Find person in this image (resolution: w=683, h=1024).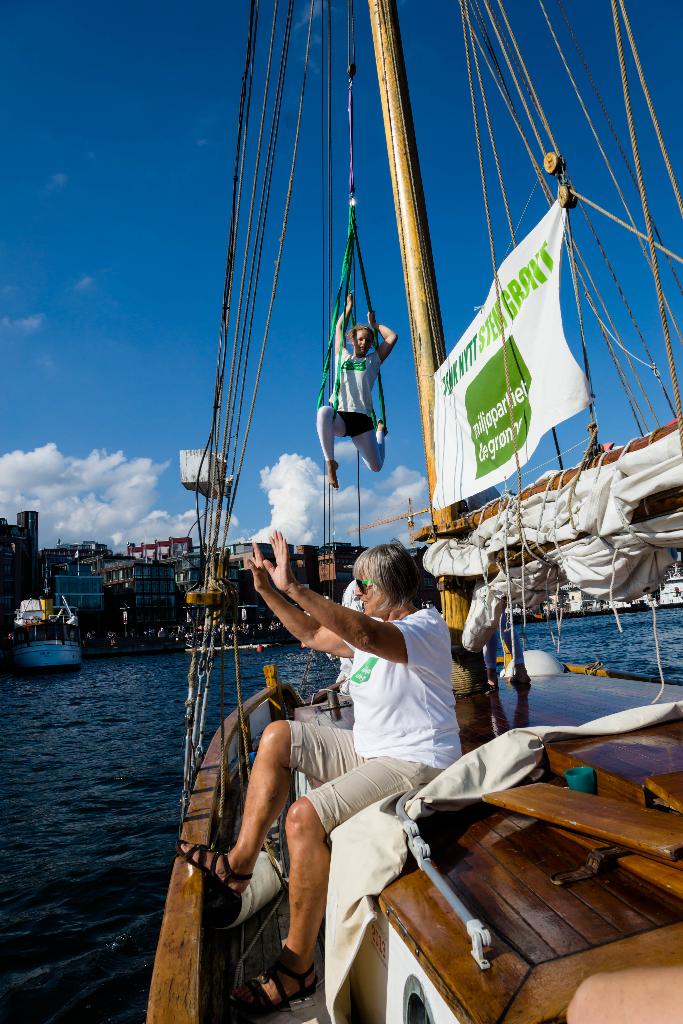
{"left": 309, "top": 285, "right": 393, "bottom": 504}.
